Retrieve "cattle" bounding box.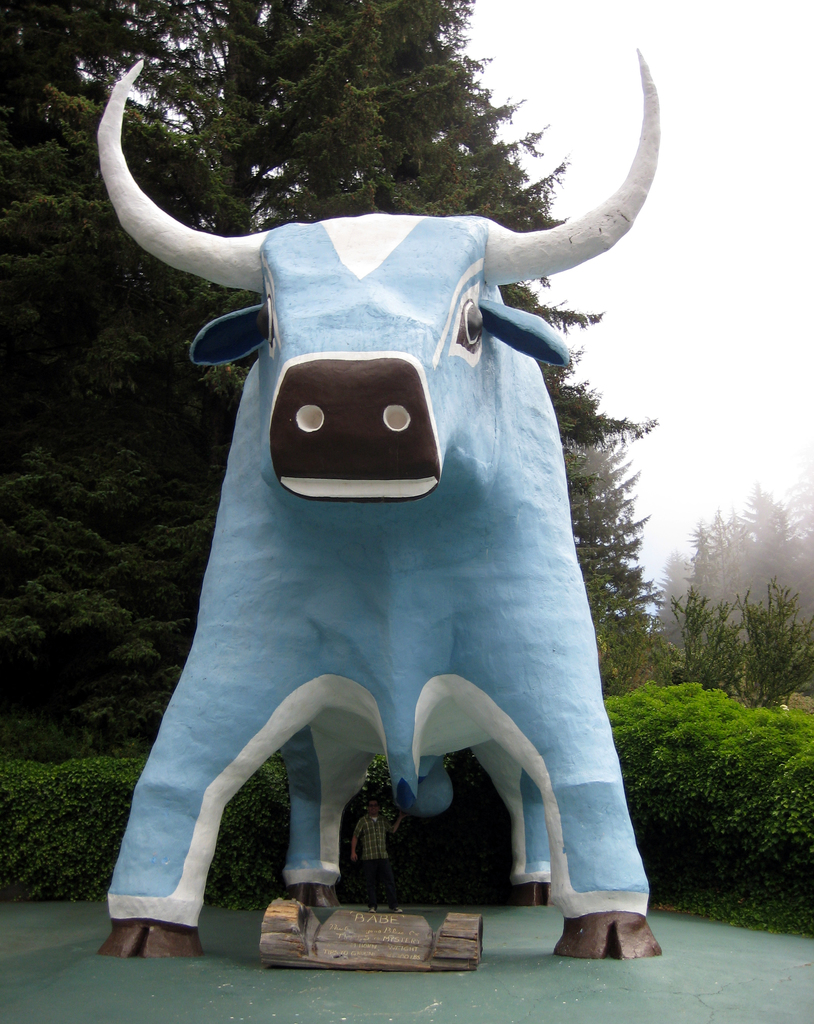
Bounding box: bbox=[61, 104, 658, 1002].
